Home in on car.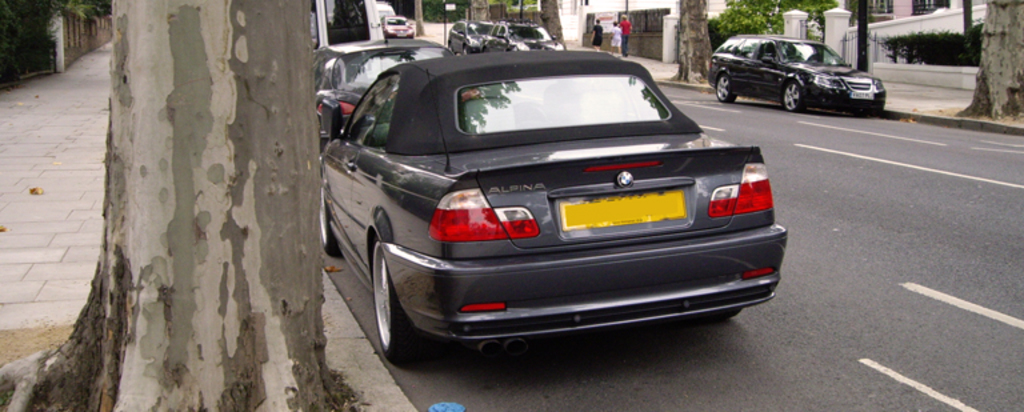
Homed in at 380,17,408,36.
